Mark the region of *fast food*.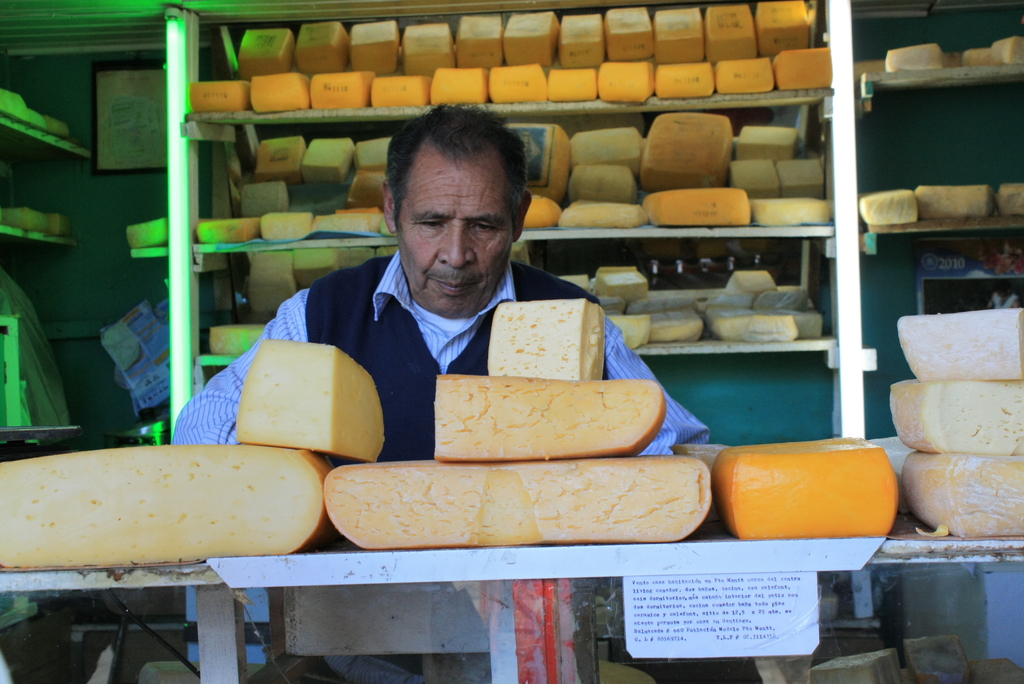
Region: [733,129,805,153].
